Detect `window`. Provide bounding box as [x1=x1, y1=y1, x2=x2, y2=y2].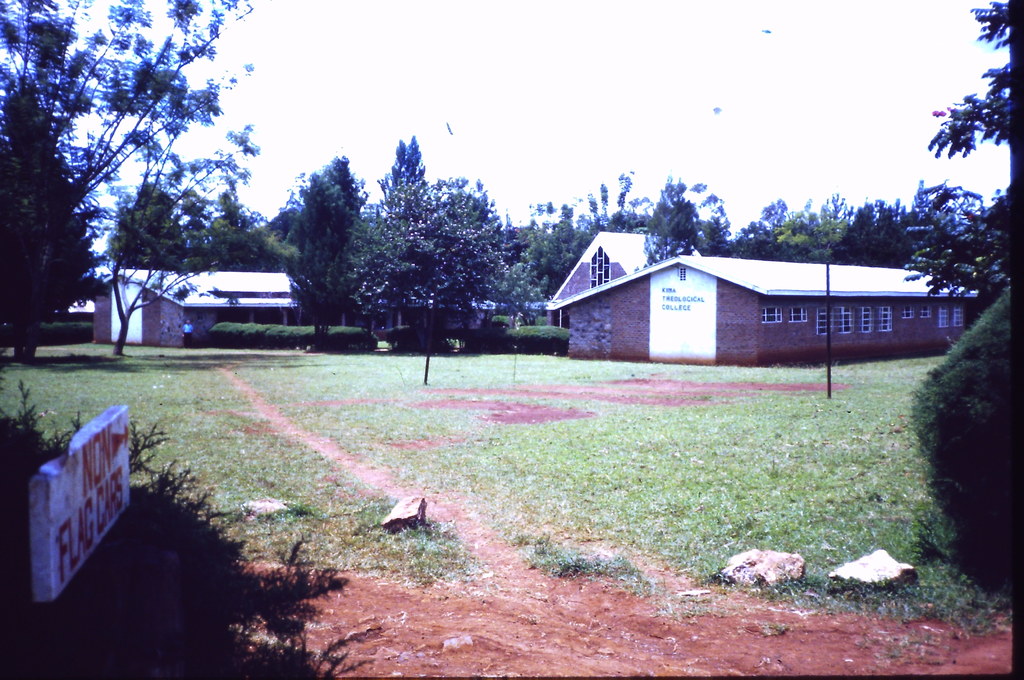
[x1=837, y1=307, x2=852, y2=333].
